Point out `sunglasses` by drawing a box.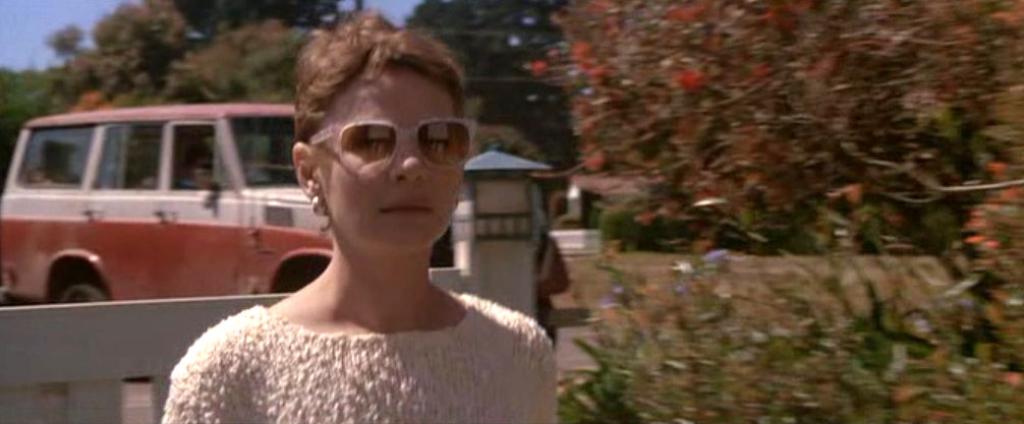
x1=307 y1=118 x2=479 y2=172.
